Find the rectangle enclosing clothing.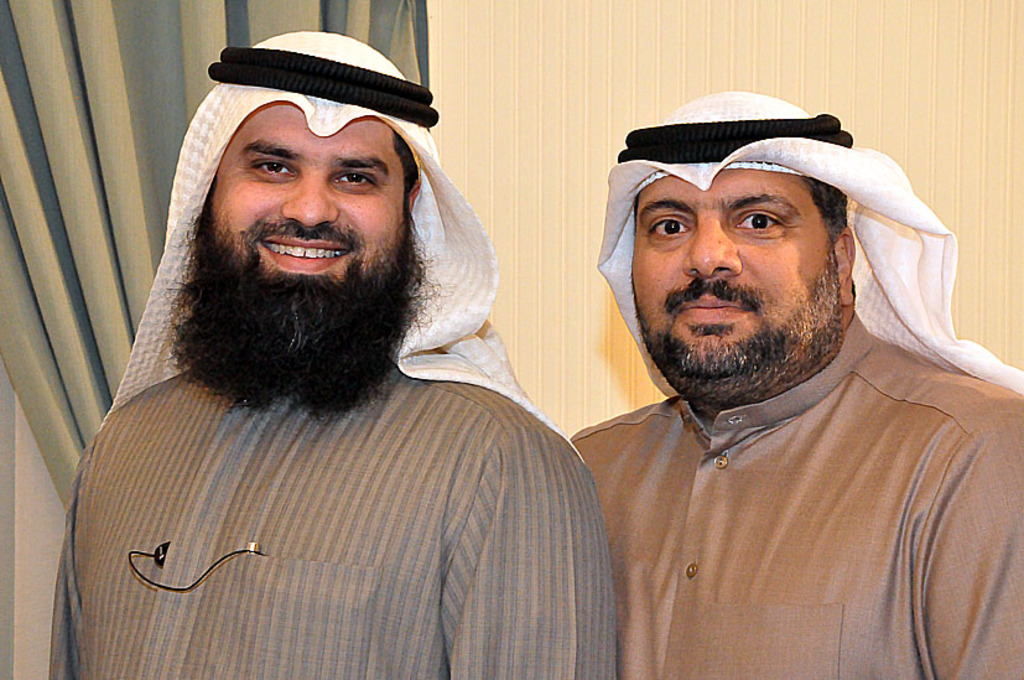
<region>103, 31, 582, 451</region>.
